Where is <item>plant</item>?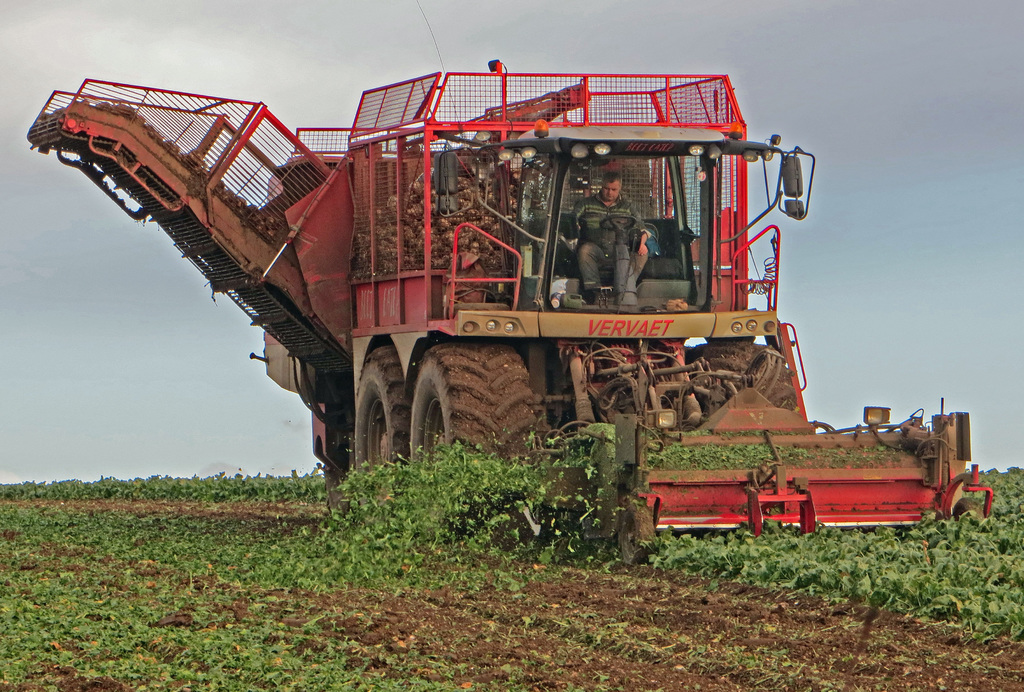
bbox(696, 635, 802, 690).
